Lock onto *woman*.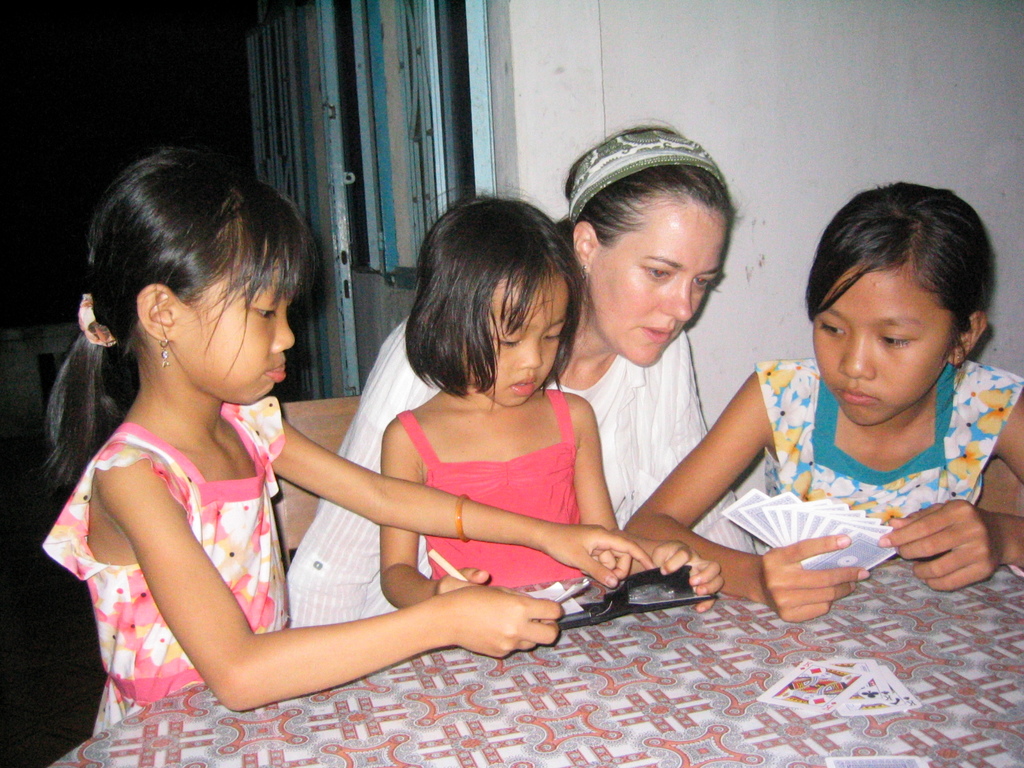
Locked: (x1=287, y1=115, x2=760, y2=630).
